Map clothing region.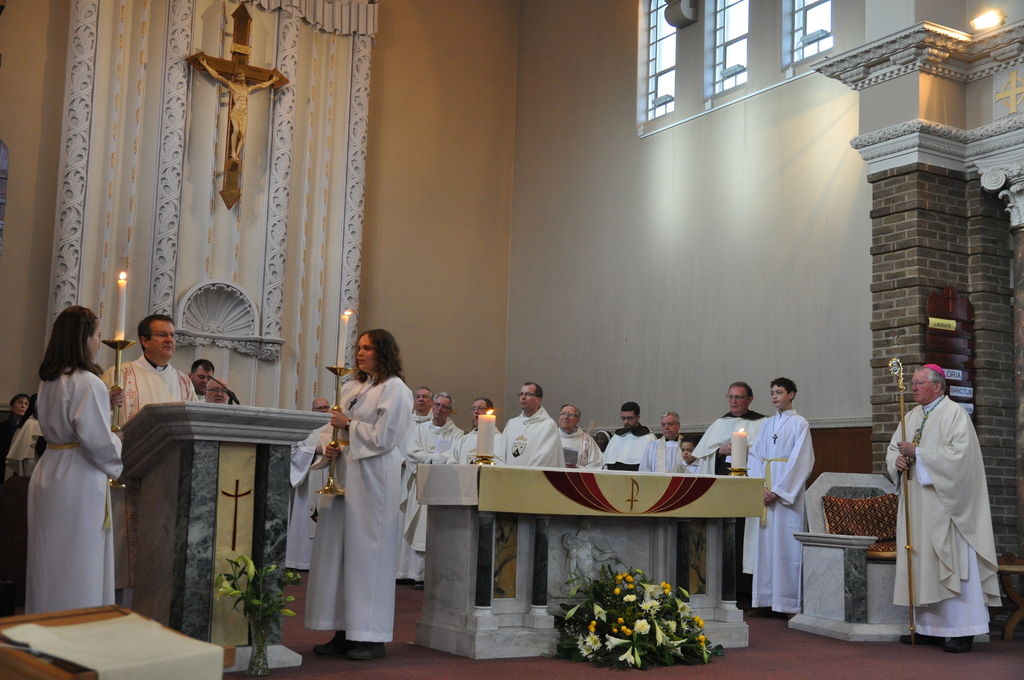
Mapped to 746/408/818/617.
